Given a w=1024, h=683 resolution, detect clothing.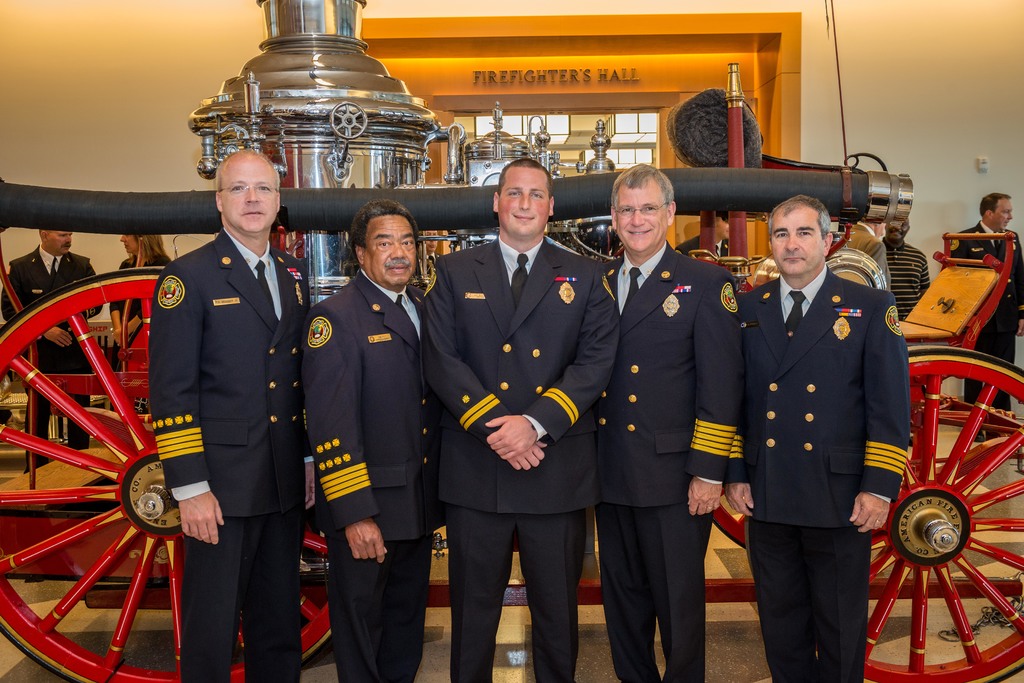
945/232/1023/415.
